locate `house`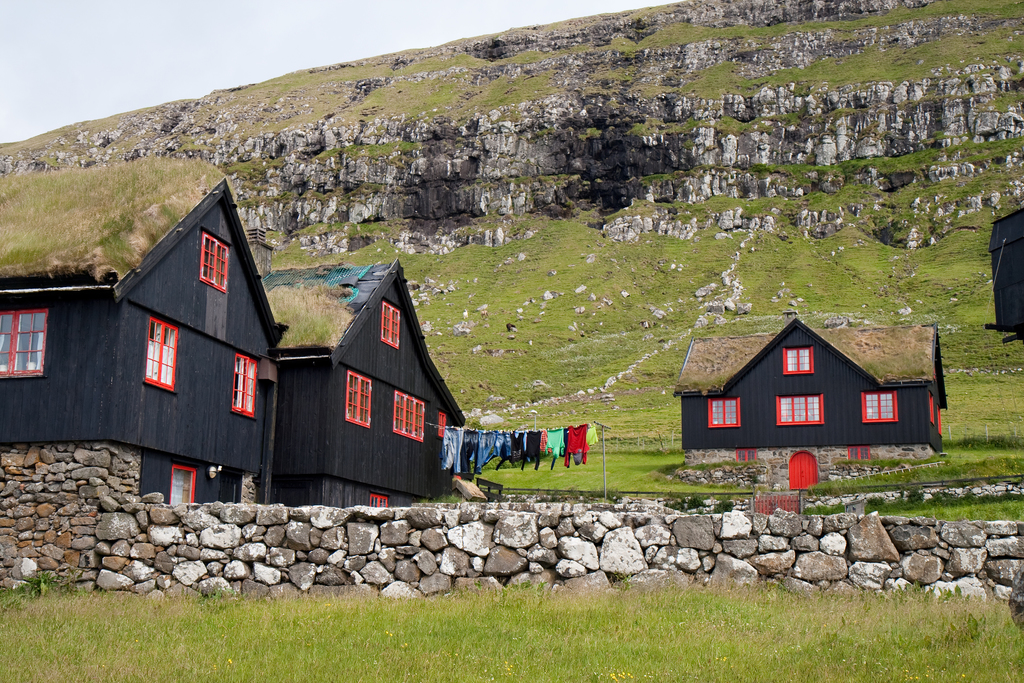
left=660, top=304, right=943, bottom=457
